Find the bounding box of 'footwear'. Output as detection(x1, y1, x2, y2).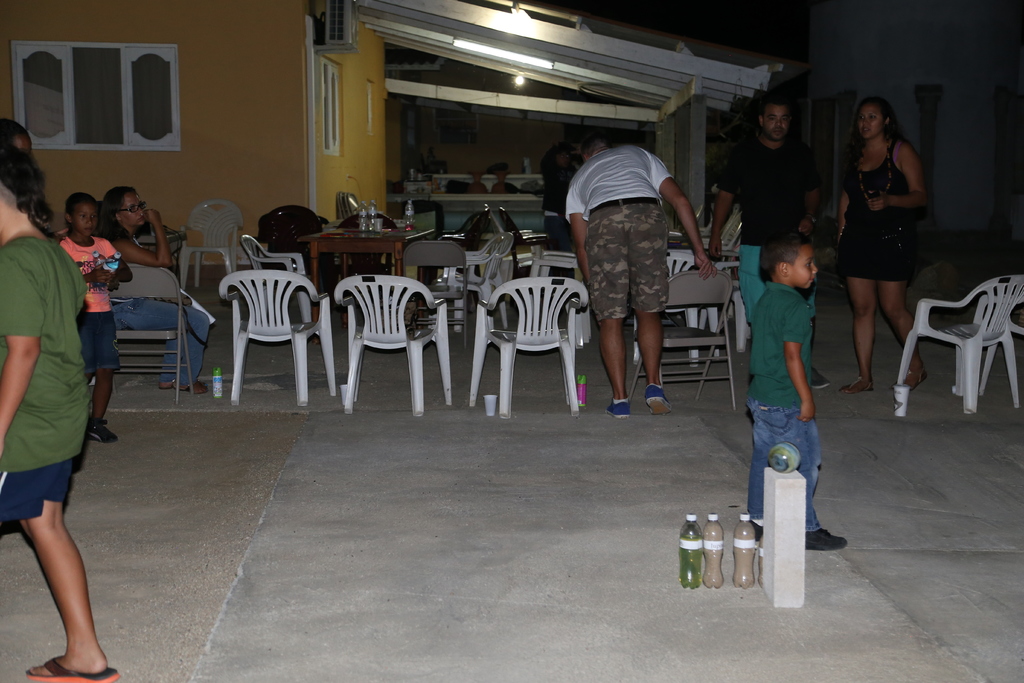
detection(804, 527, 847, 551).
